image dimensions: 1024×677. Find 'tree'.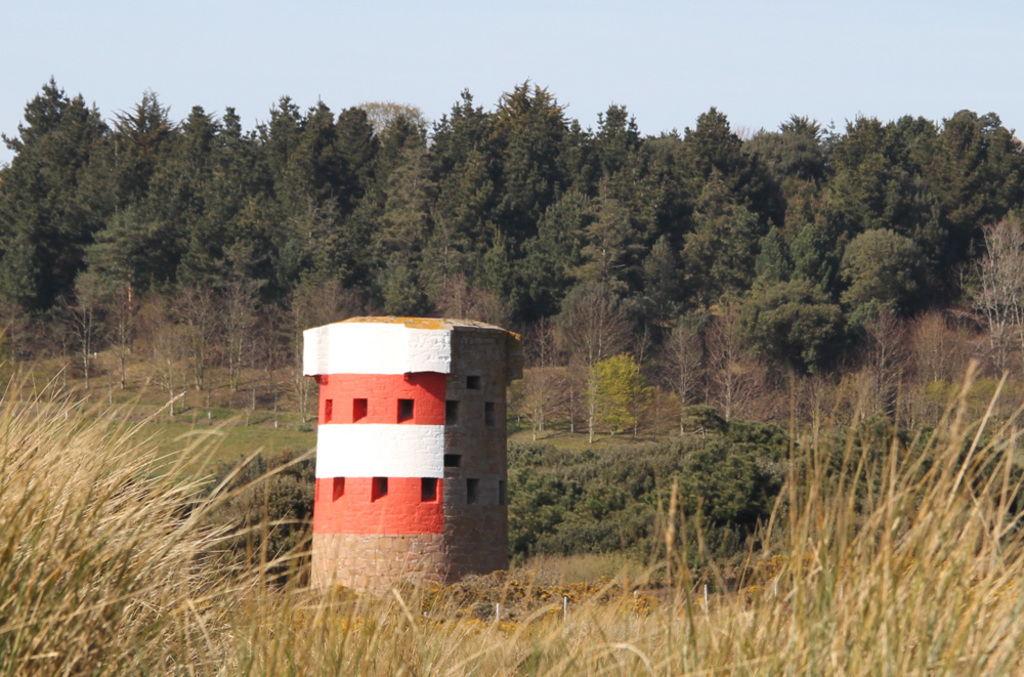
region(110, 184, 171, 283).
